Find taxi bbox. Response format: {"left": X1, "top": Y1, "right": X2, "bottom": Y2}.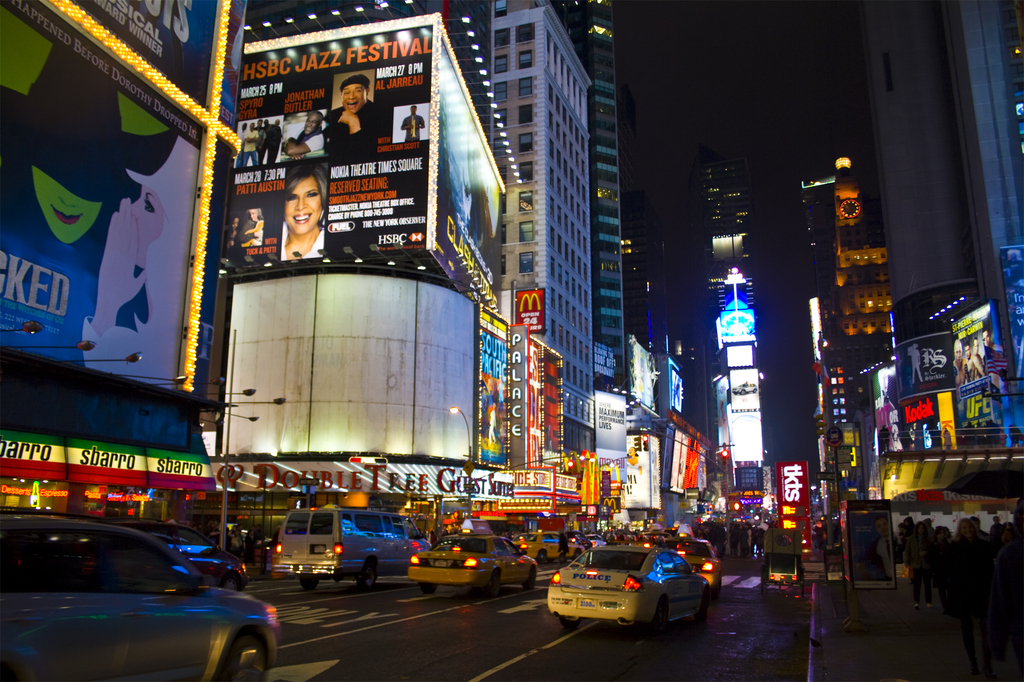
{"left": 521, "top": 532, "right": 582, "bottom": 562}.
